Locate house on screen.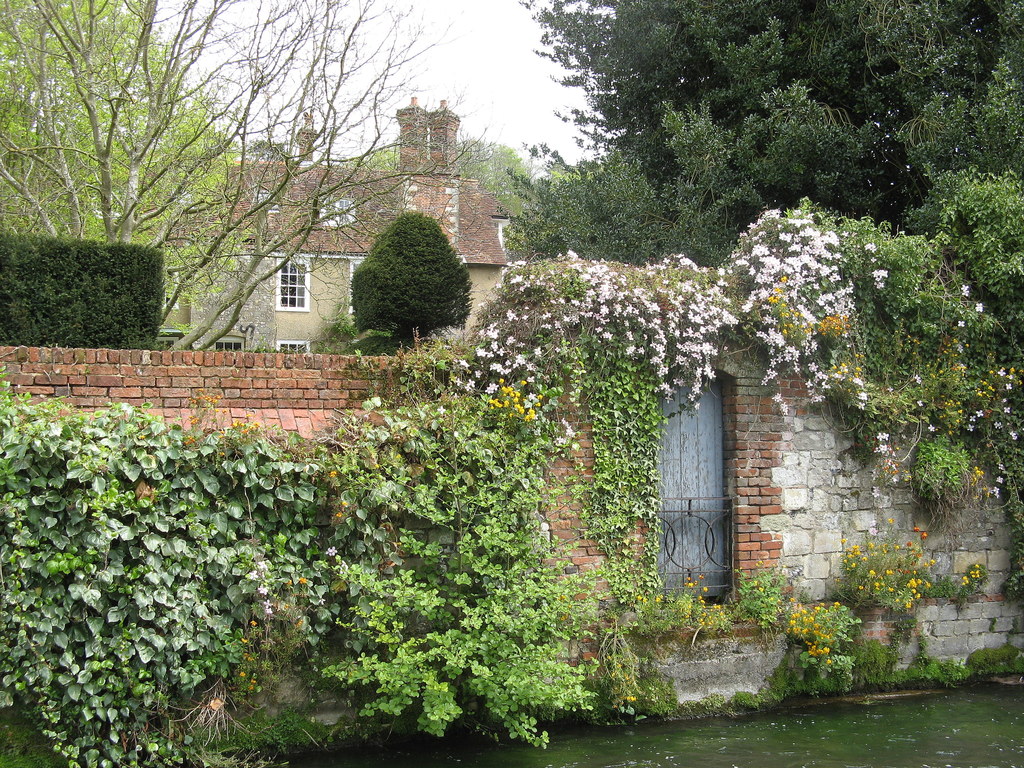
On screen at 148 112 516 363.
